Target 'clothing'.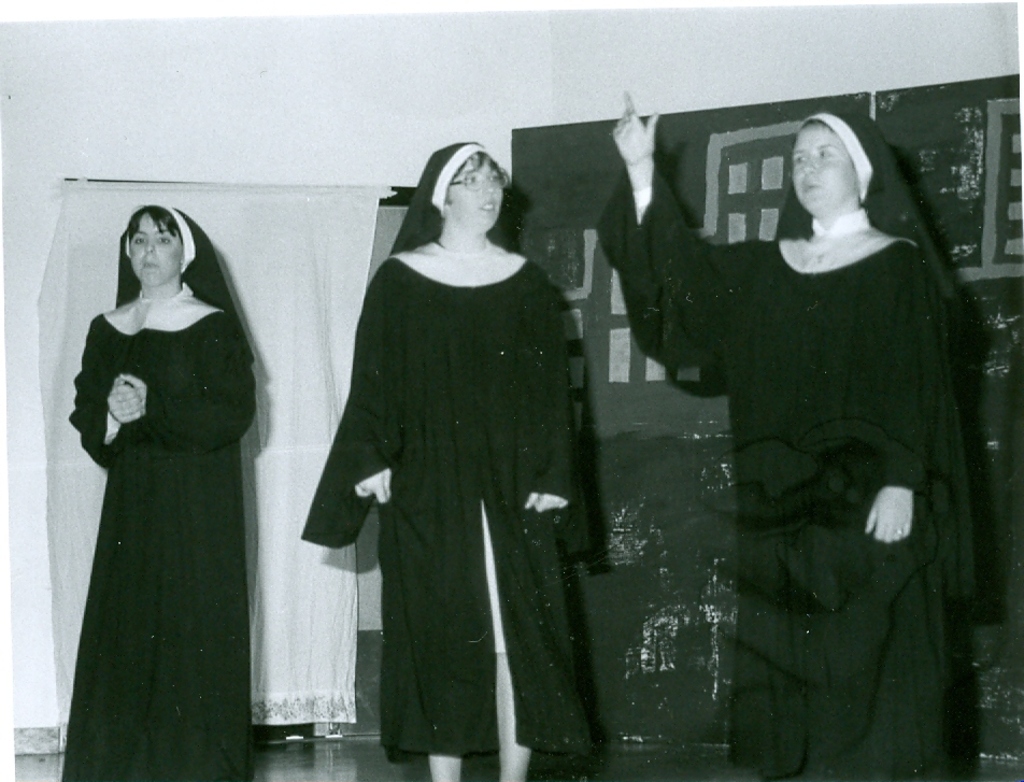
Target region: <box>61,199,261,781</box>.
